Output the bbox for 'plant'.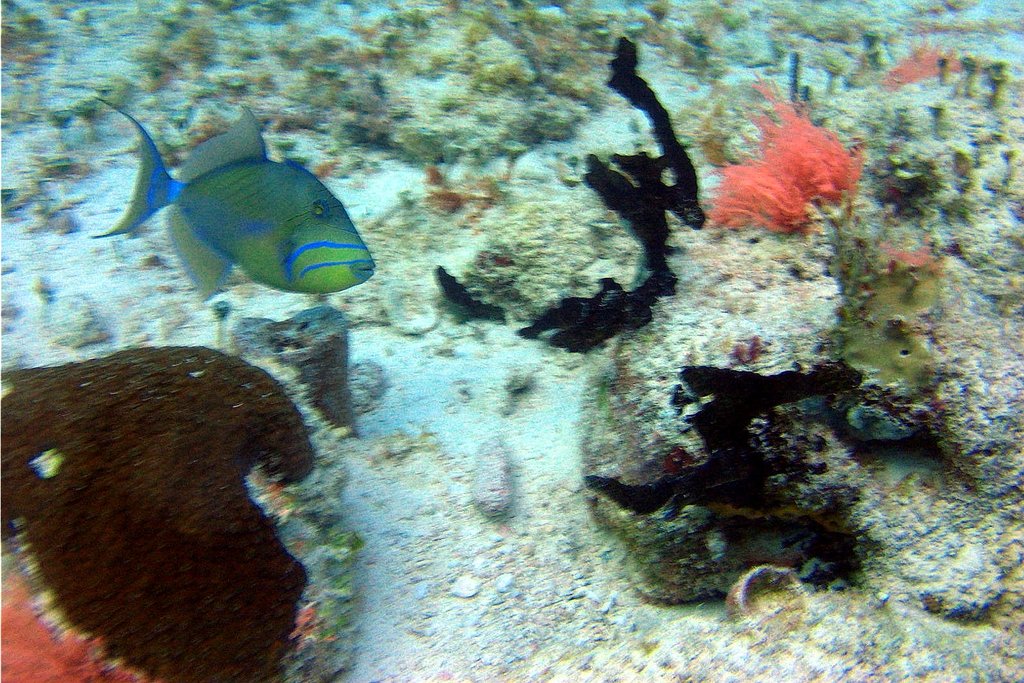
[x1=428, y1=164, x2=510, y2=228].
